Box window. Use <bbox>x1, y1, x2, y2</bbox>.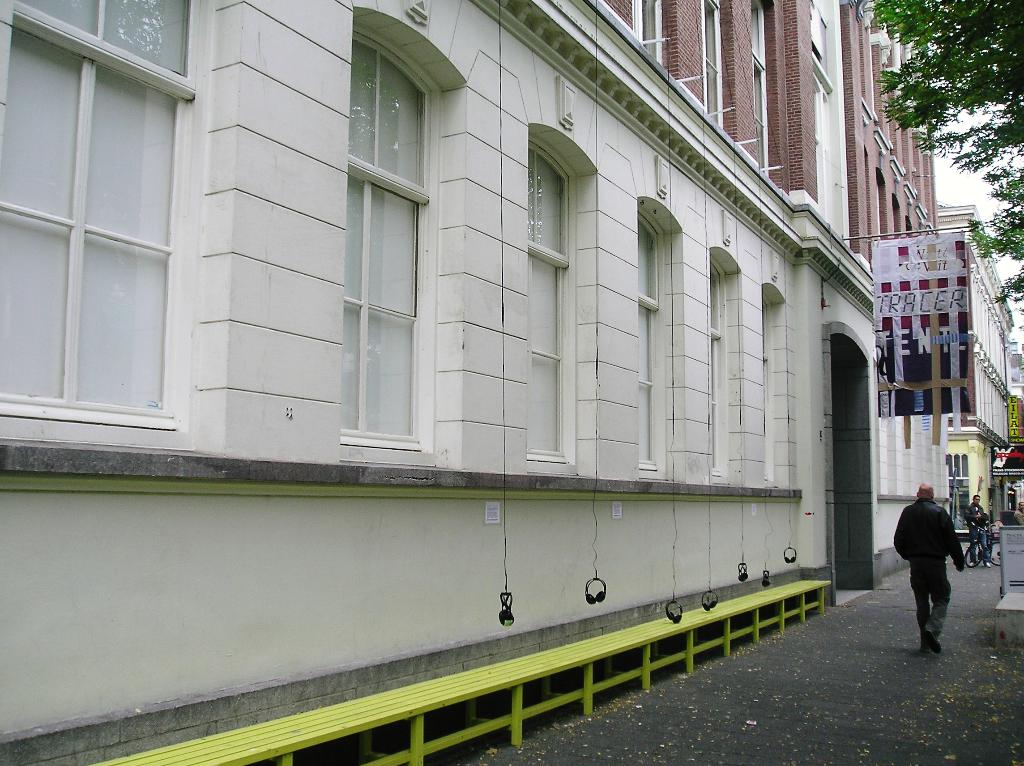
<bbox>522, 129, 598, 480</bbox>.
